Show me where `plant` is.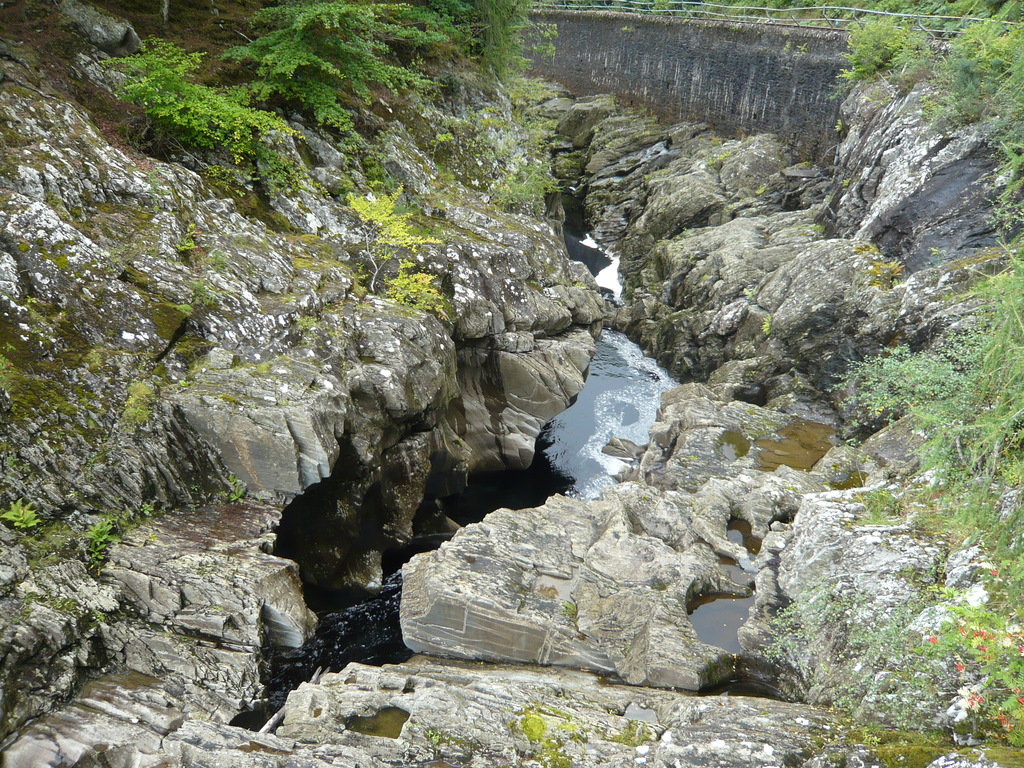
`plant` is at region(716, 1, 837, 27).
